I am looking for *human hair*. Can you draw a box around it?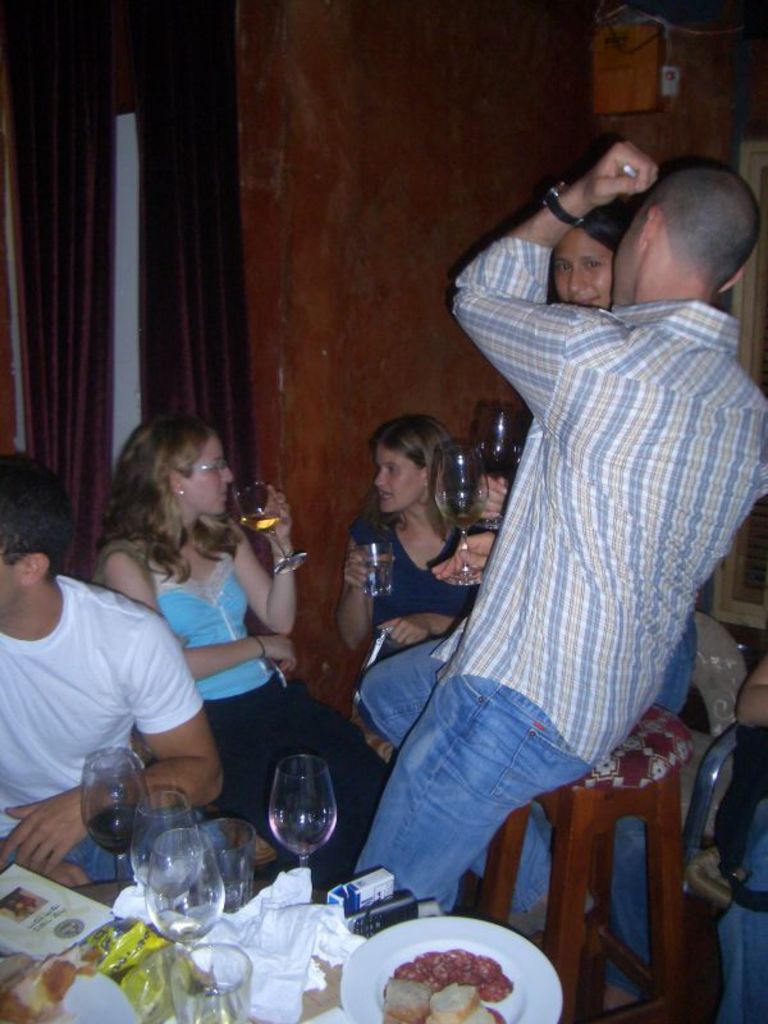
Sure, the bounding box is <region>559, 182, 636, 260</region>.
